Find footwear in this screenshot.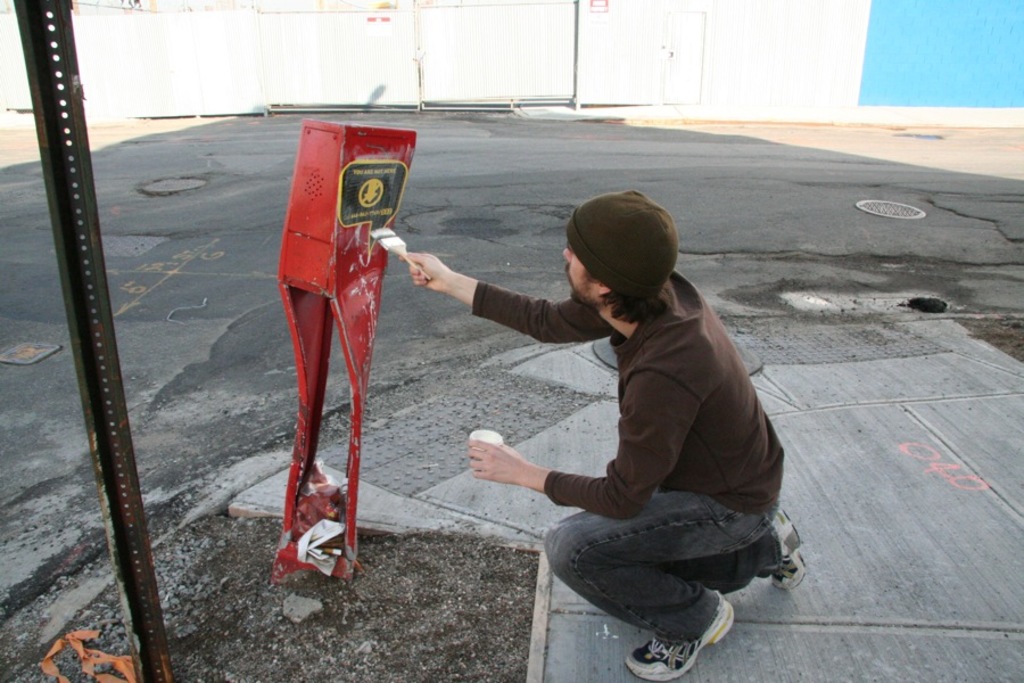
The bounding box for footwear is x1=616 y1=589 x2=726 y2=674.
